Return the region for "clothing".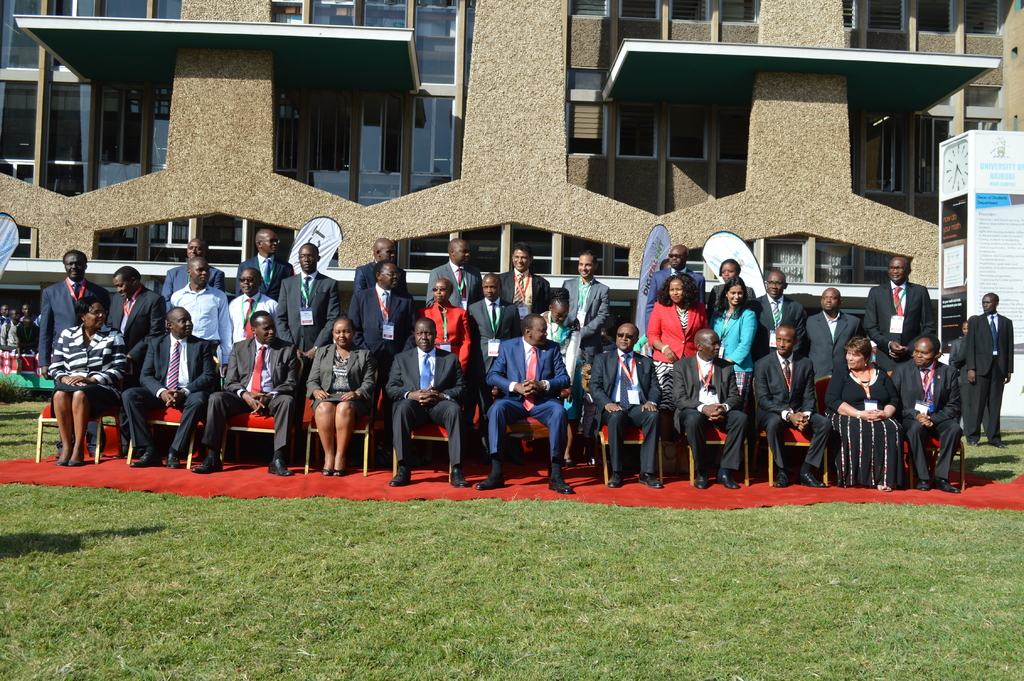
x1=427, y1=258, x2=486, y2=309.
